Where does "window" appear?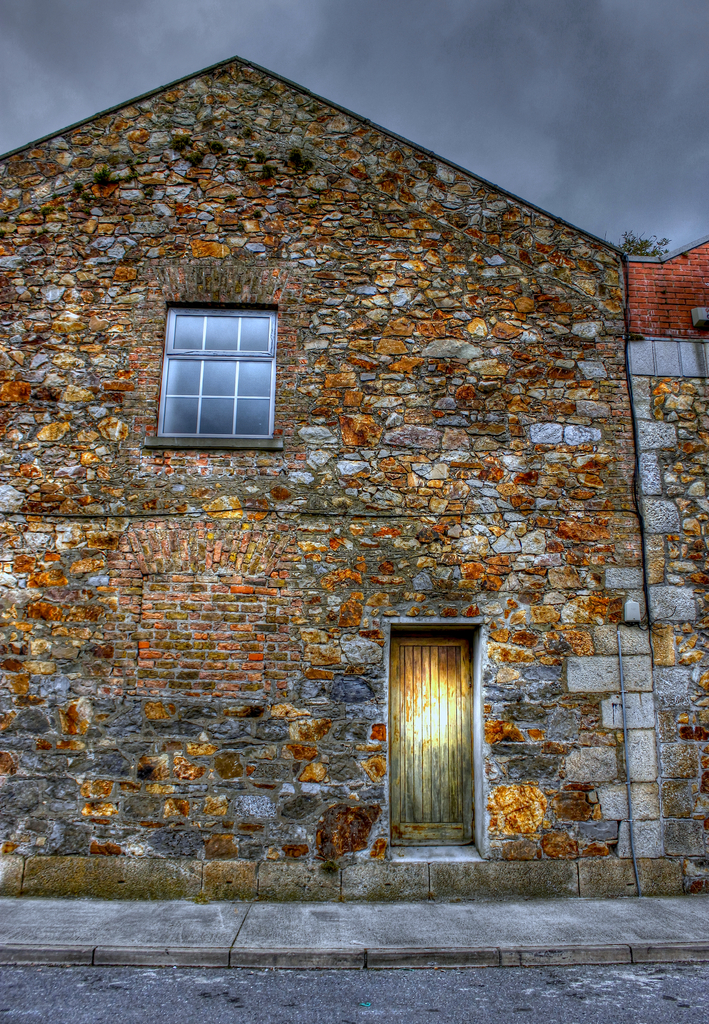
Appears at x1=172, y1=280, x2=289, y2=445.
